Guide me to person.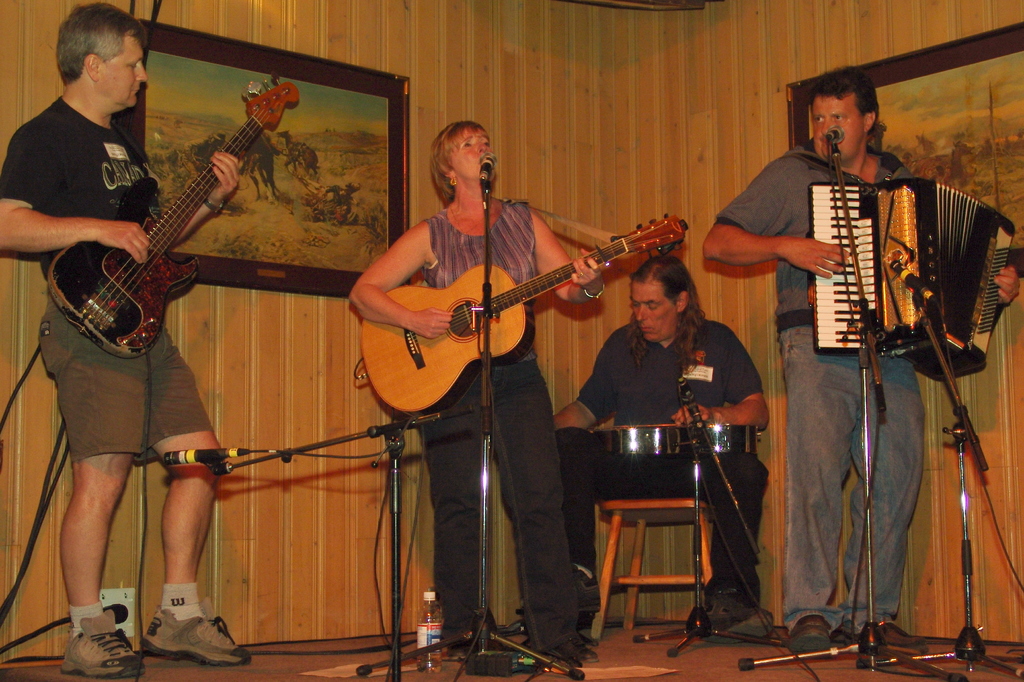
Guidance: 698, 70, 1023, 654.
